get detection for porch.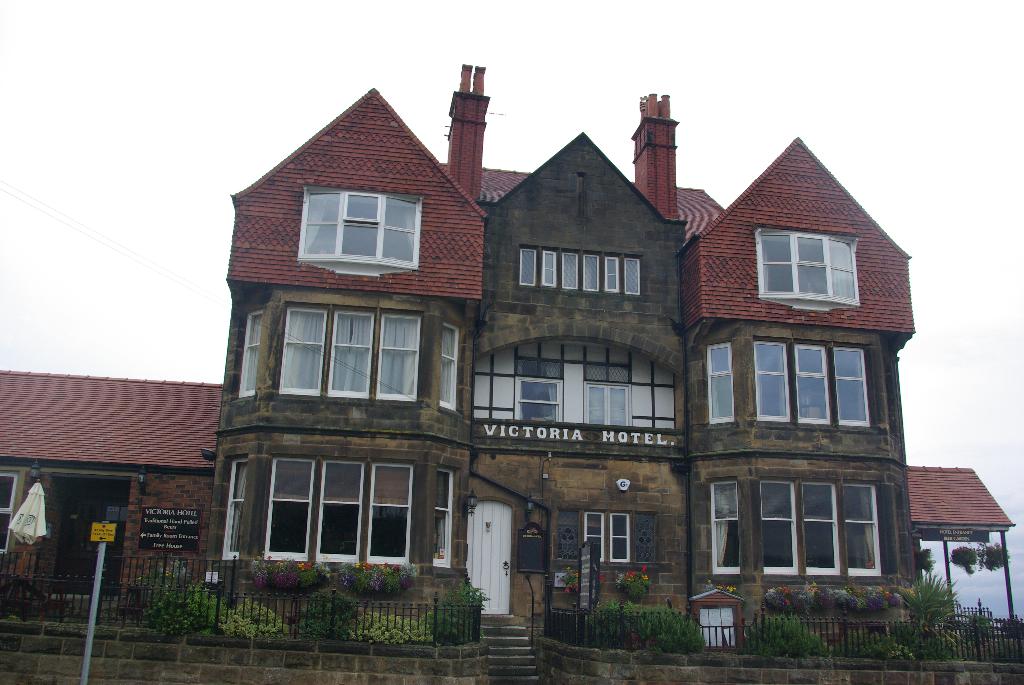
Detection: <region>465, 566, 562, 684</region>.
